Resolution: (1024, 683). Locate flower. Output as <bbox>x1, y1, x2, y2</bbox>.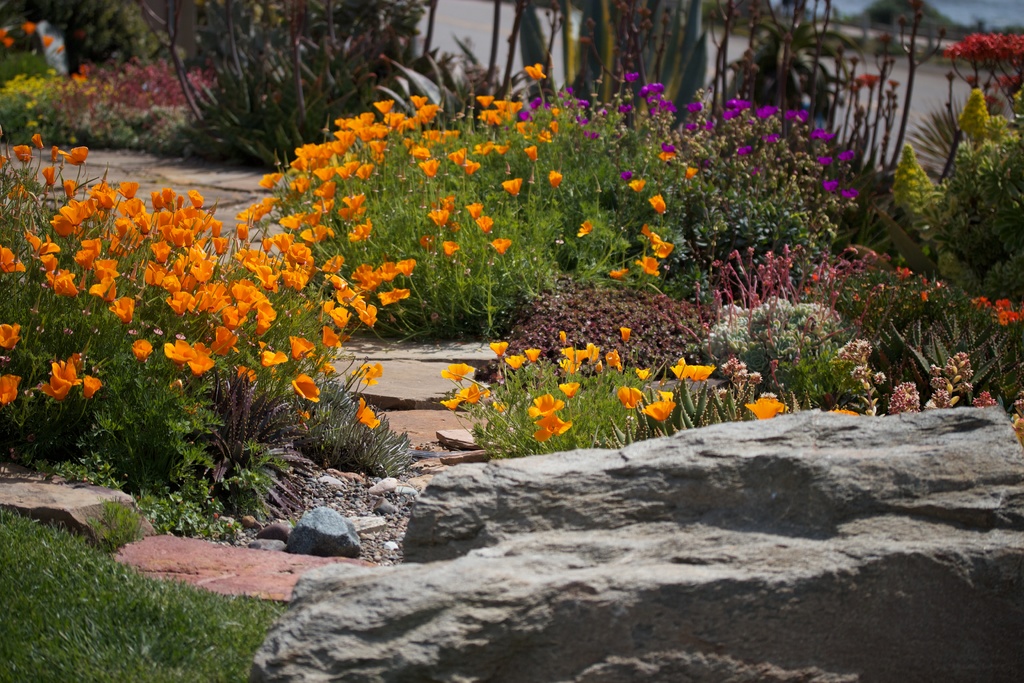
<bbox>354, 397, 380, 428</bbox>.
